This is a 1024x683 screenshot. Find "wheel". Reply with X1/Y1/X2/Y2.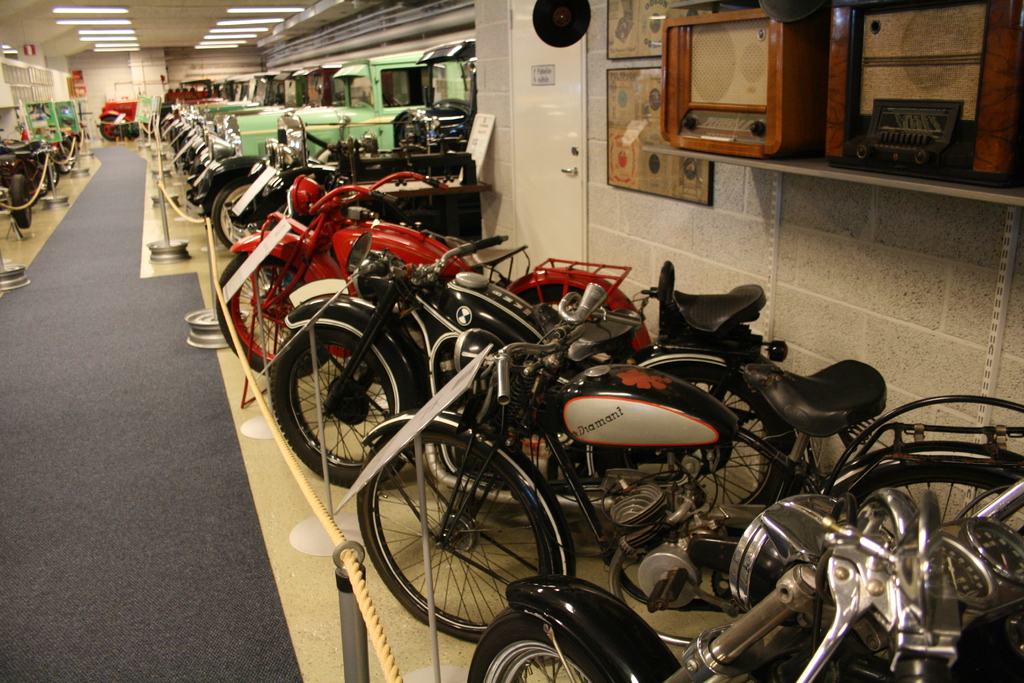
465/601/615/682.
